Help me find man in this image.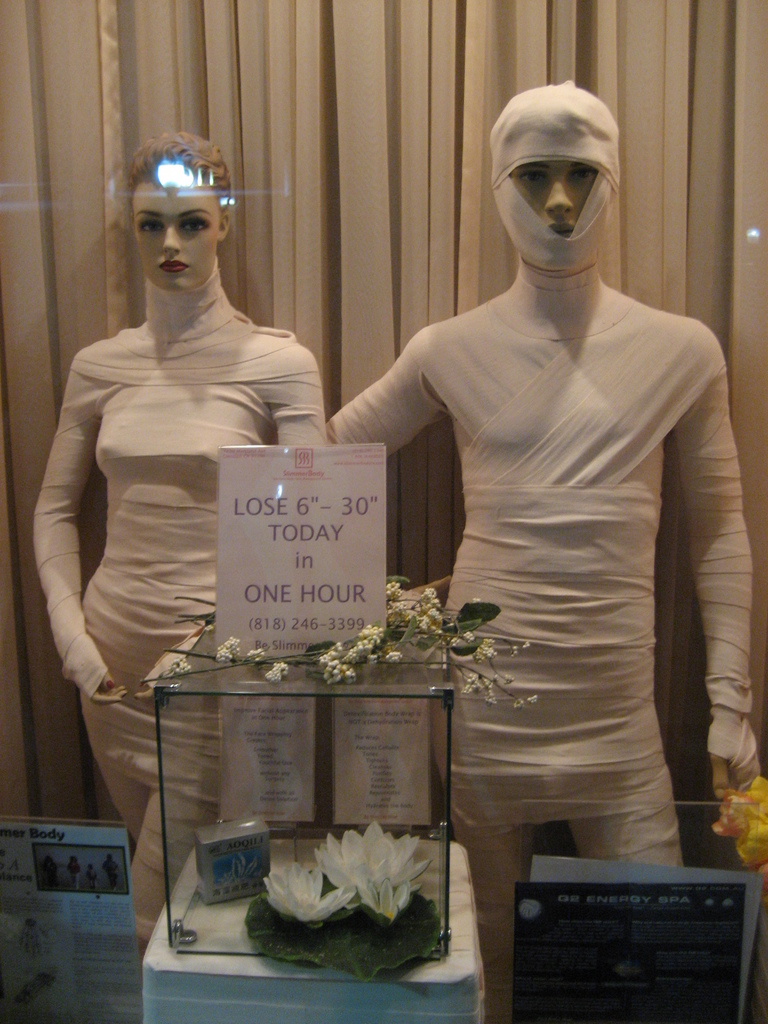
Found it: [left=323, top=77, right=767, bottom=1023].
